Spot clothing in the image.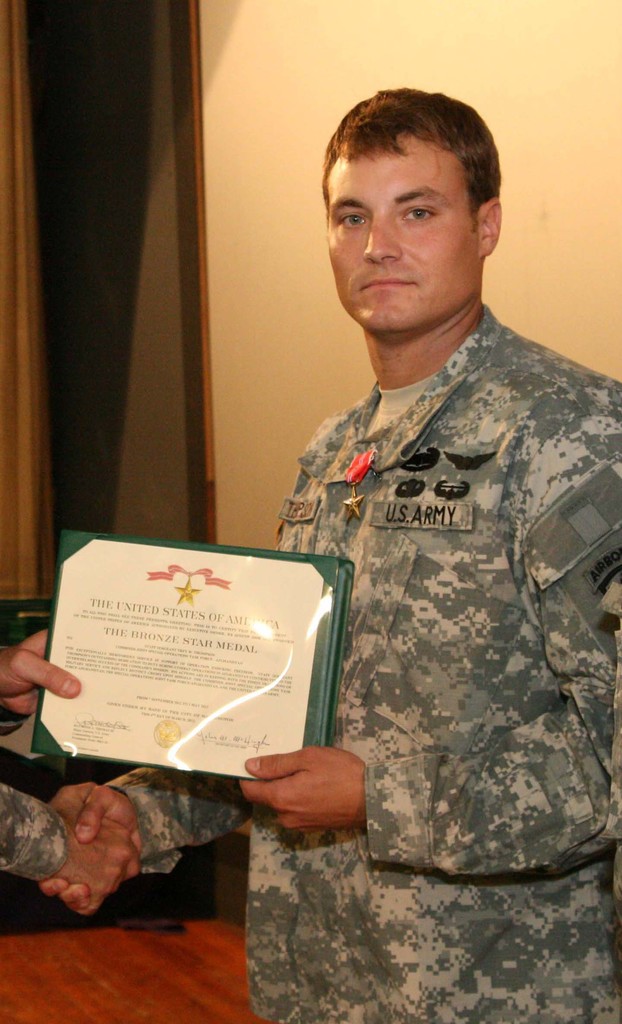
clothing found at <region>0, 698, 67, 879</region>.
